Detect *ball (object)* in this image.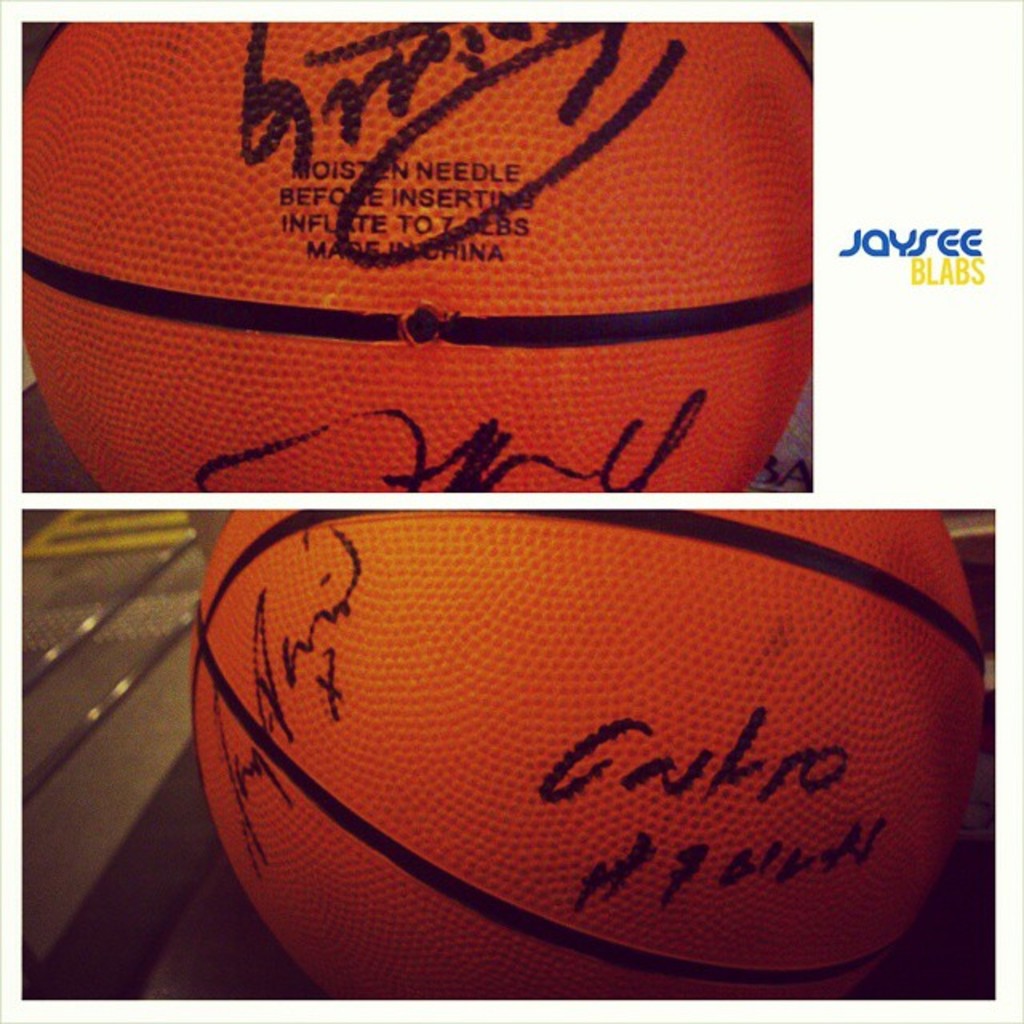
Detection: (190,507,987,998).
